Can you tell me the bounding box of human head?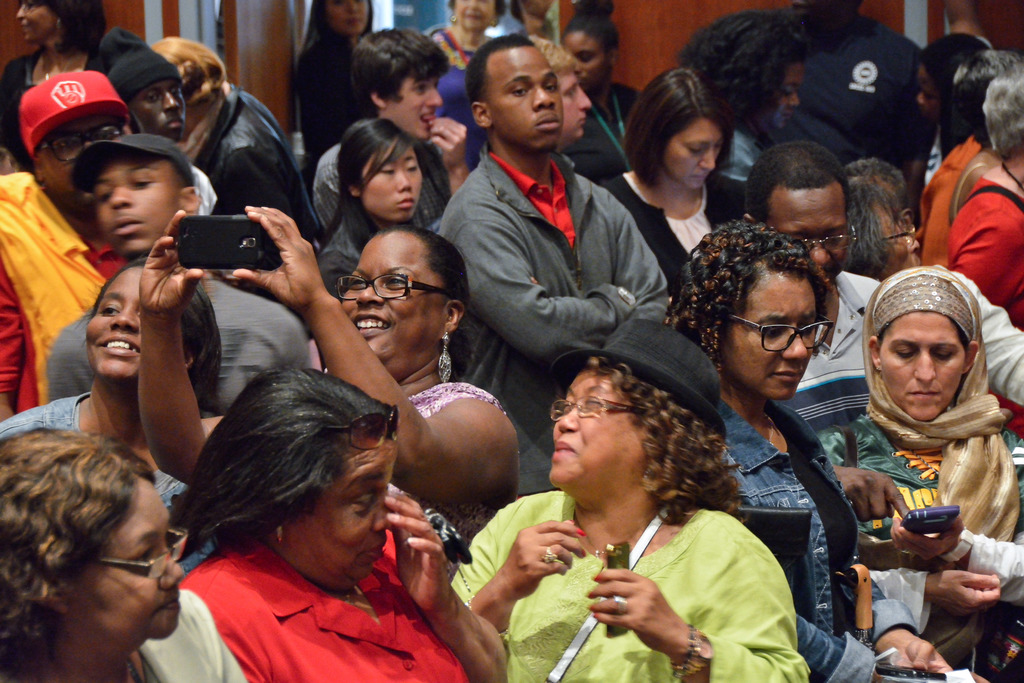
BBox(310, 0, 372, 37).
